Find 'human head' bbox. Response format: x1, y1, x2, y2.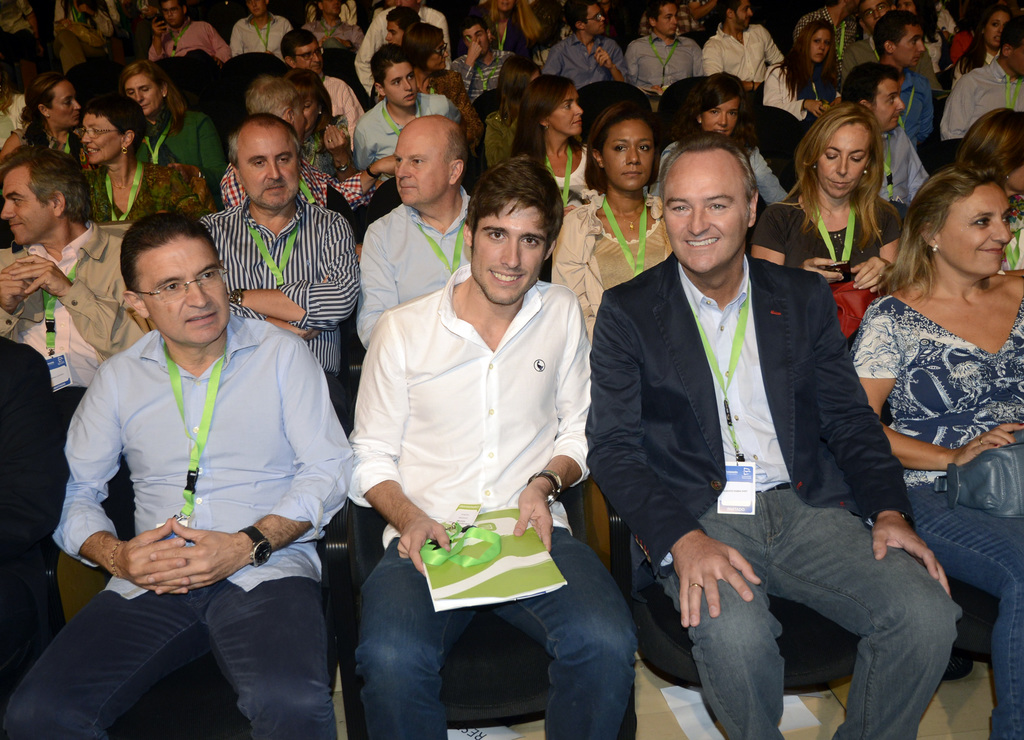
316, 0, 348, 18.
